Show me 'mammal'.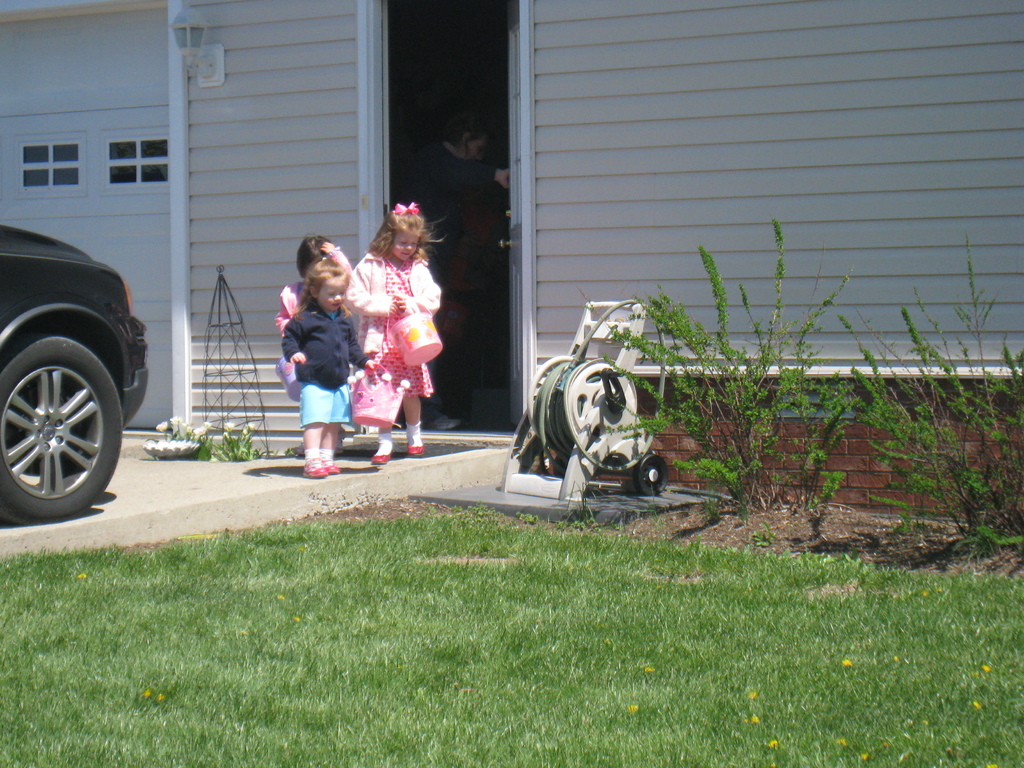
'mammal' is here: bbox=(342, 200, 442, 467).
